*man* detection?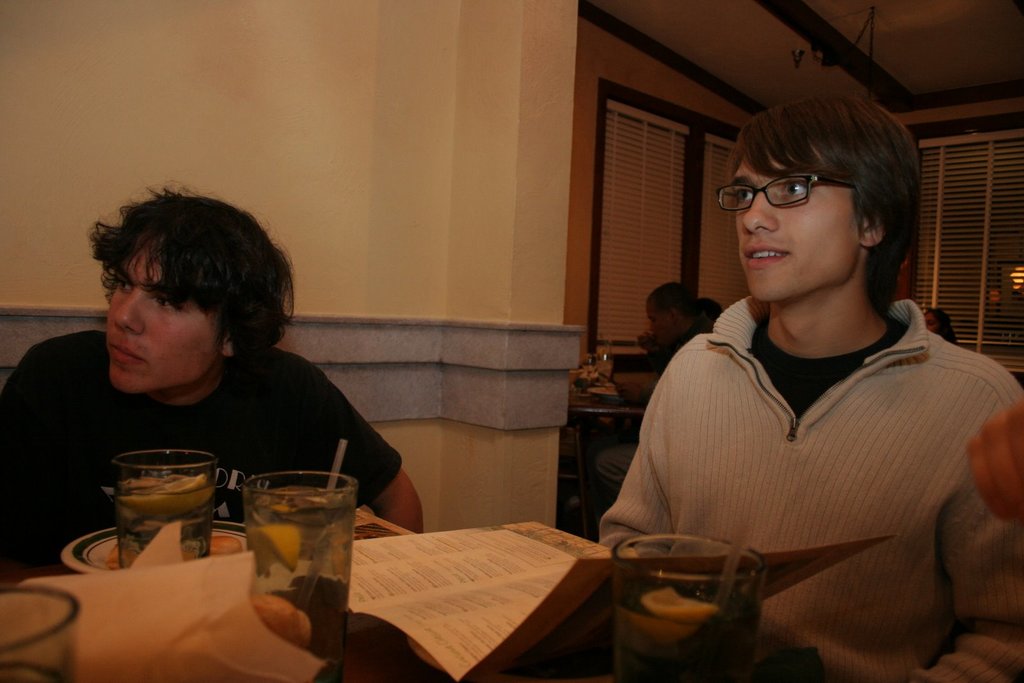
598, 86, 1023, 682
